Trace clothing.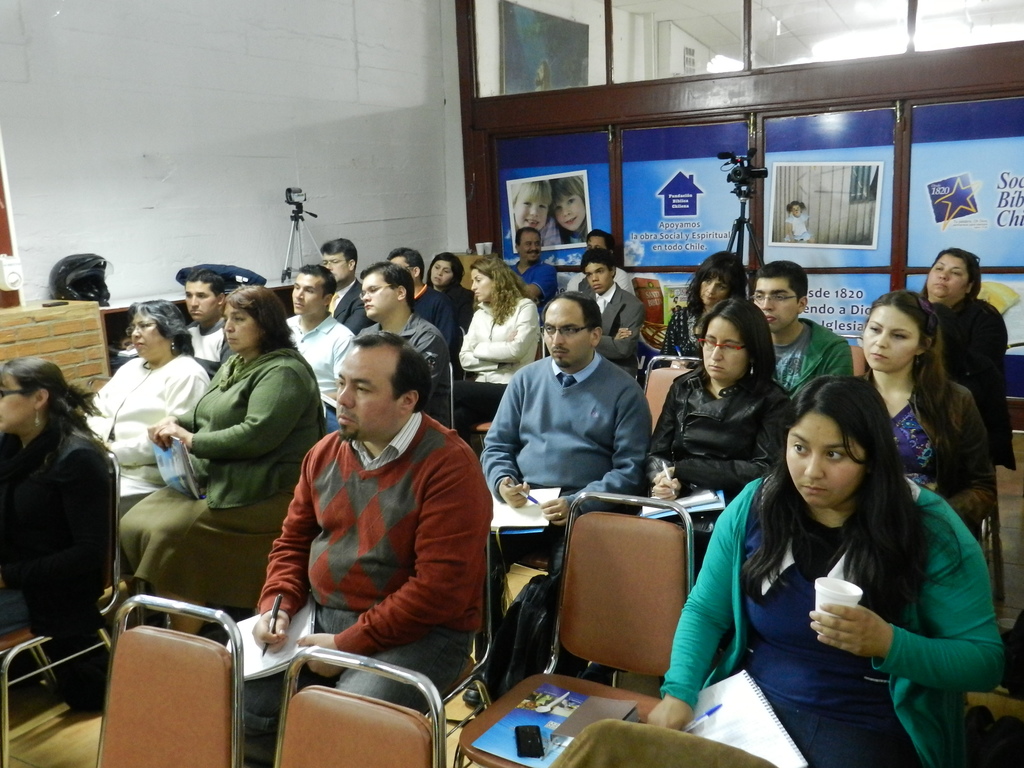
Traced to (left=323, top=274, right=376, bottom=337).
